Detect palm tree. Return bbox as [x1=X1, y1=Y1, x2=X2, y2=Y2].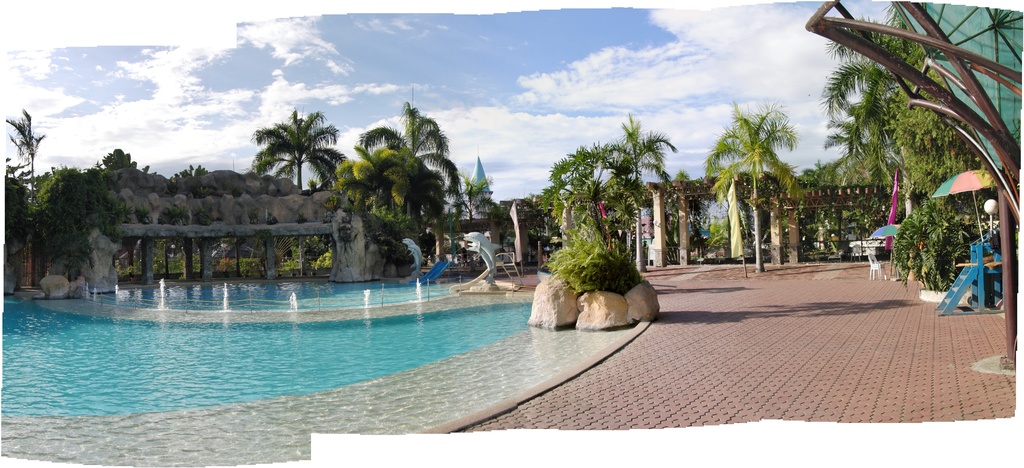
[x1=836, y1=49, x2=897, y2=172].
